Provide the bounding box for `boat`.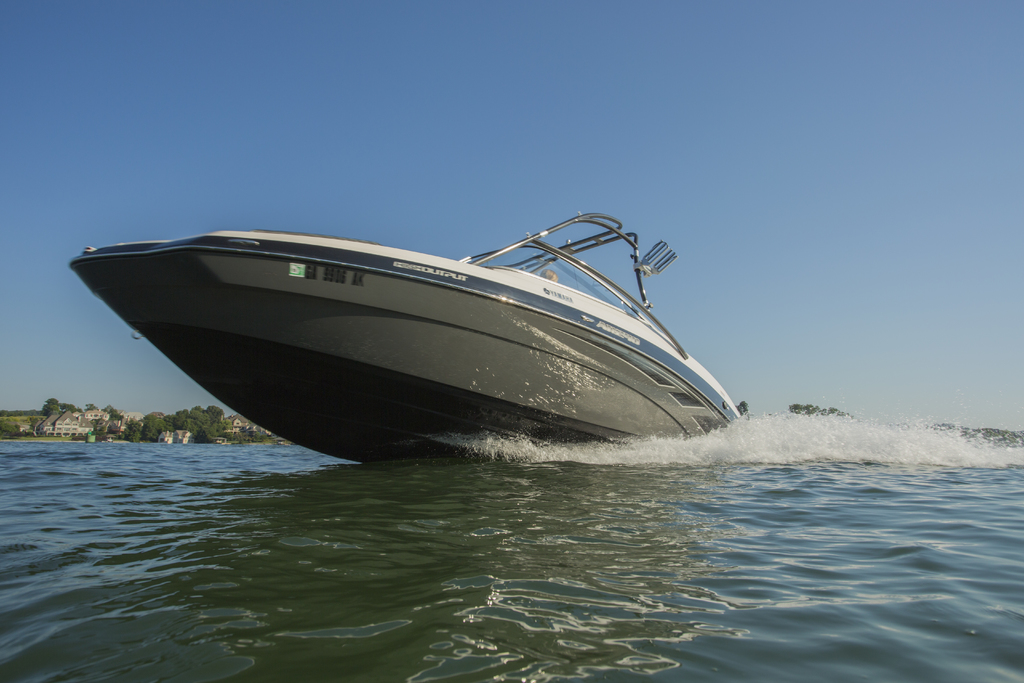
69, 211, 746, 469.
